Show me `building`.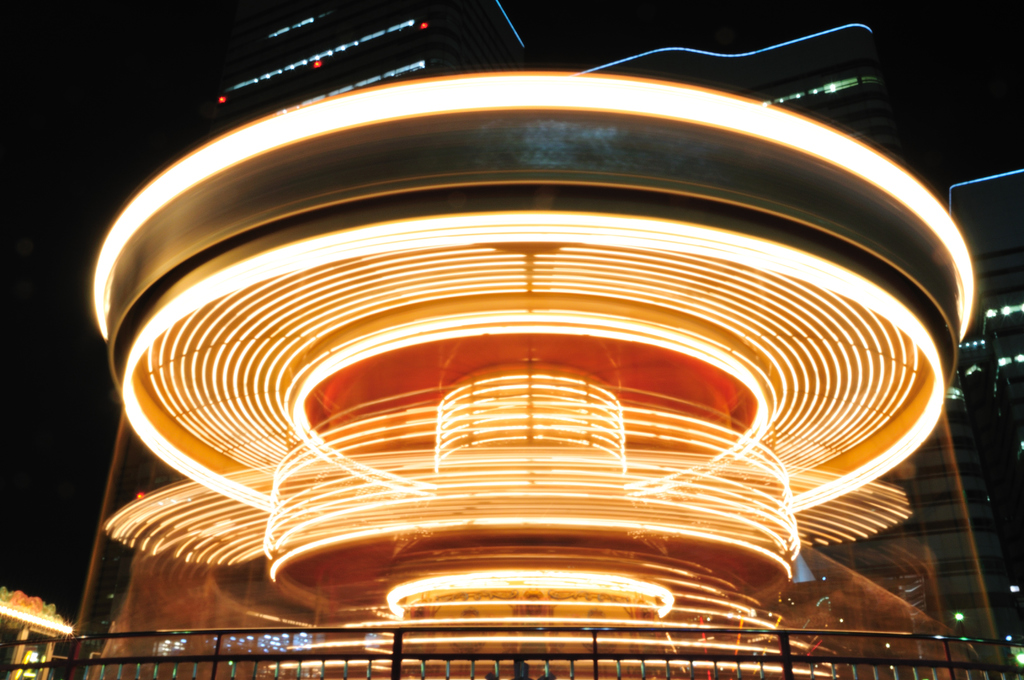
`building` is here: box(582, 21, 897, 156).
